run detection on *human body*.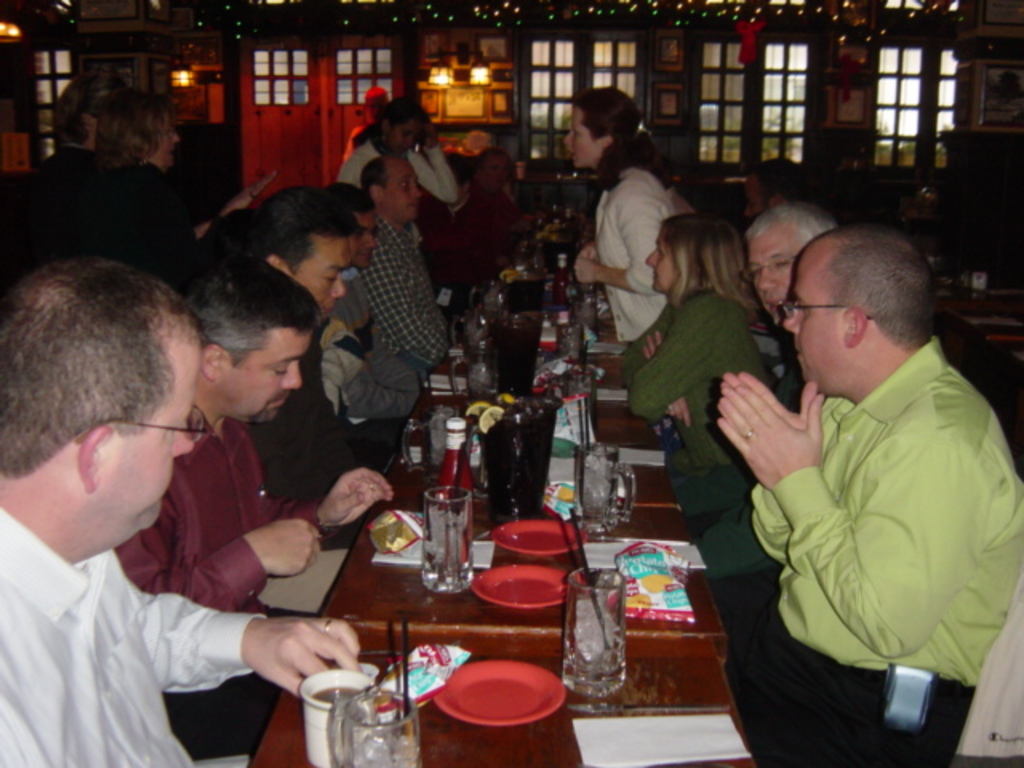
Result: box(608, 286, 773, 533).
